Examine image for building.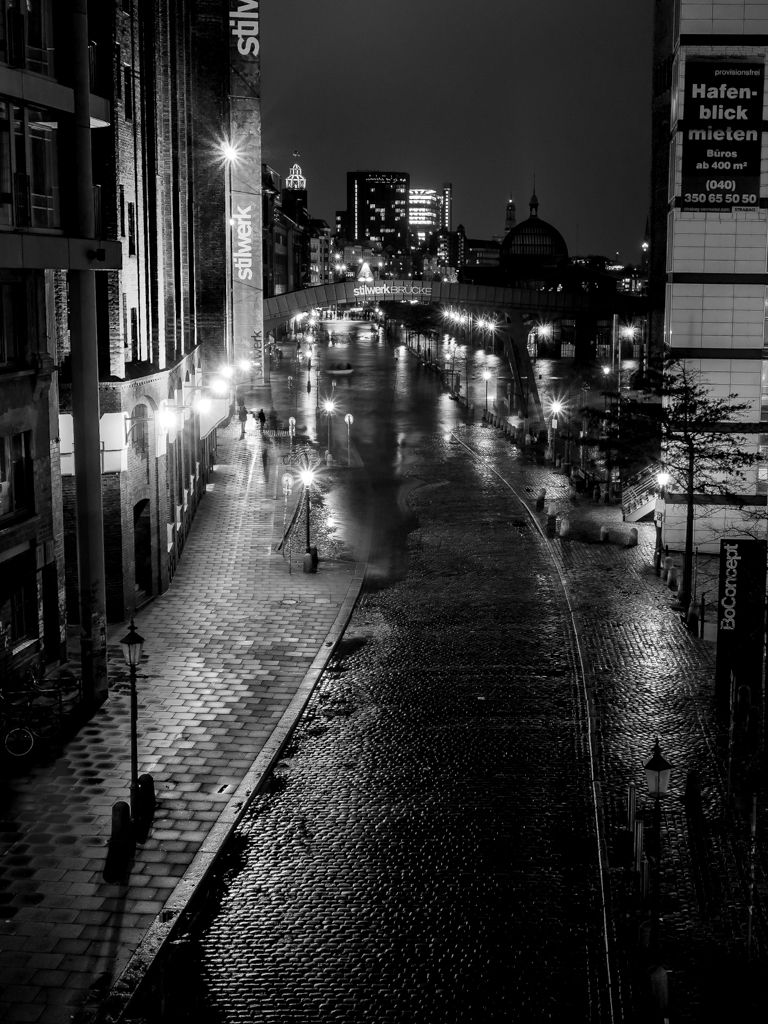
Examination result: [0,3,226,691].
